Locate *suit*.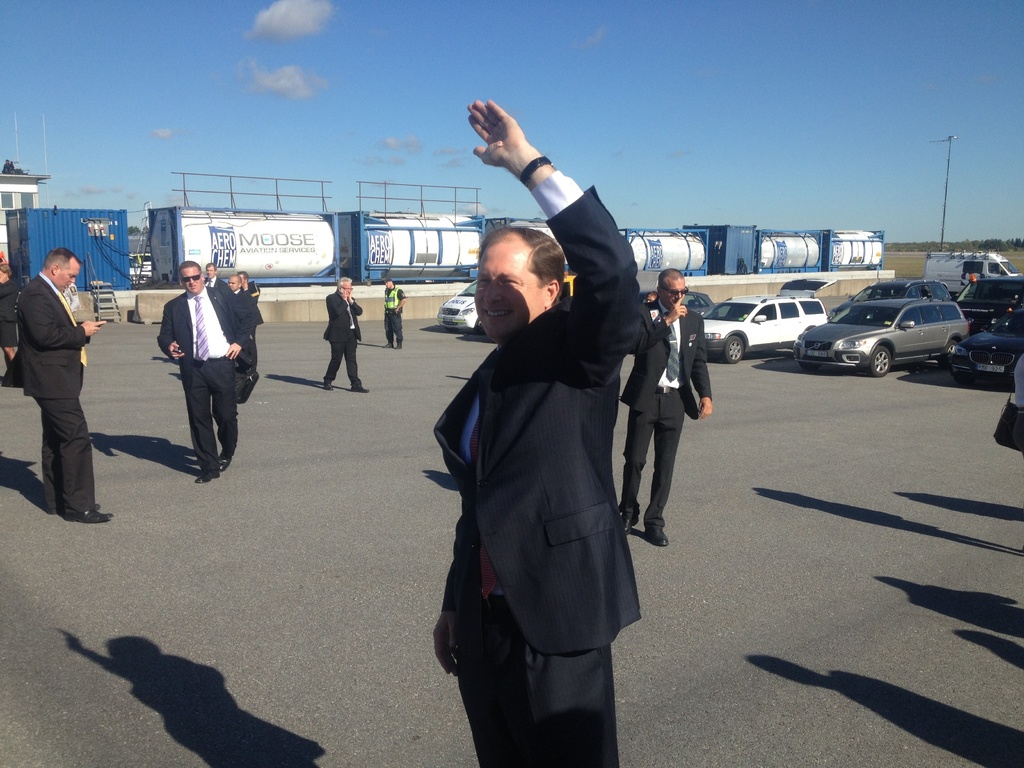
Bounding box: region(10, 243, 102, 528).
